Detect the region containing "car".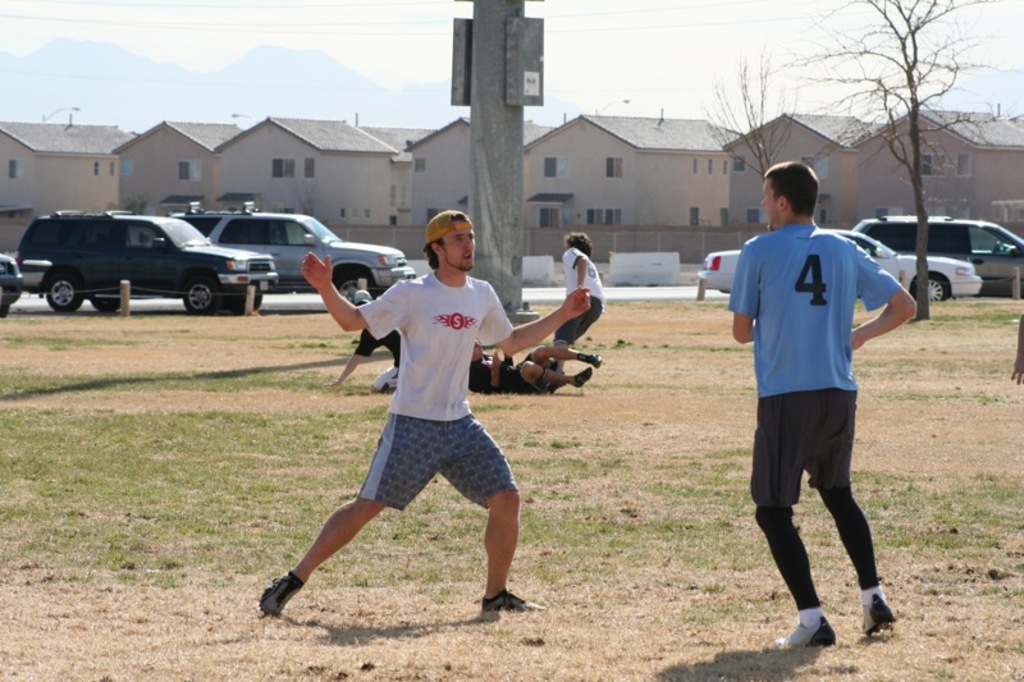
Rect(691, 225, 980, 305).
